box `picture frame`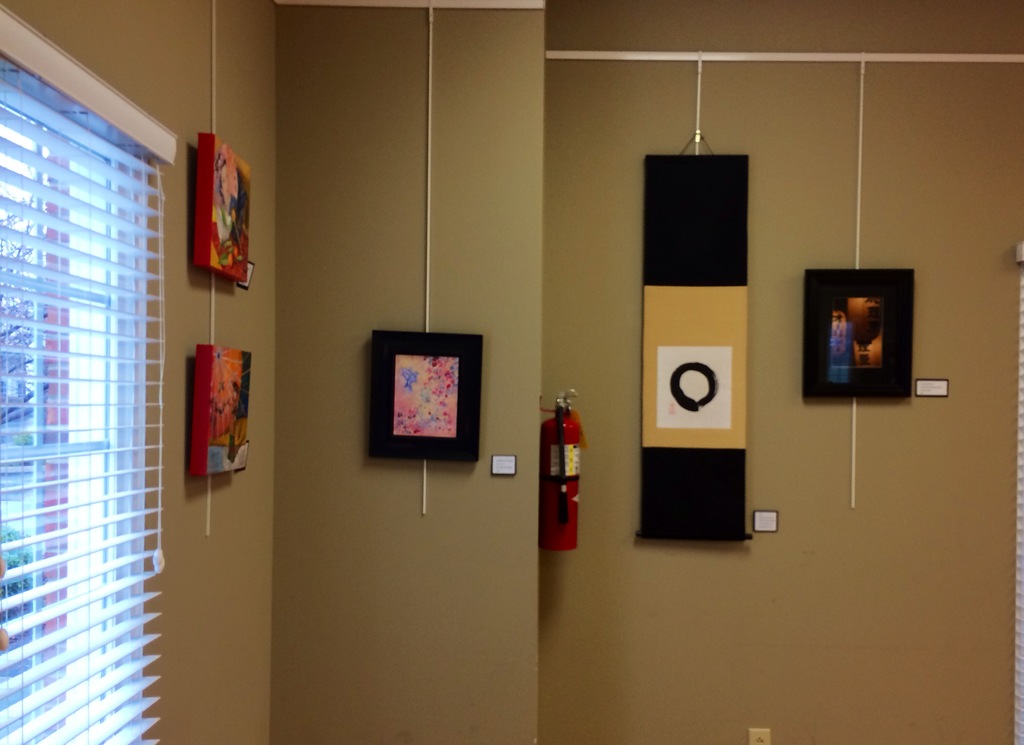
<region>803, 268, 911, 401</region>
